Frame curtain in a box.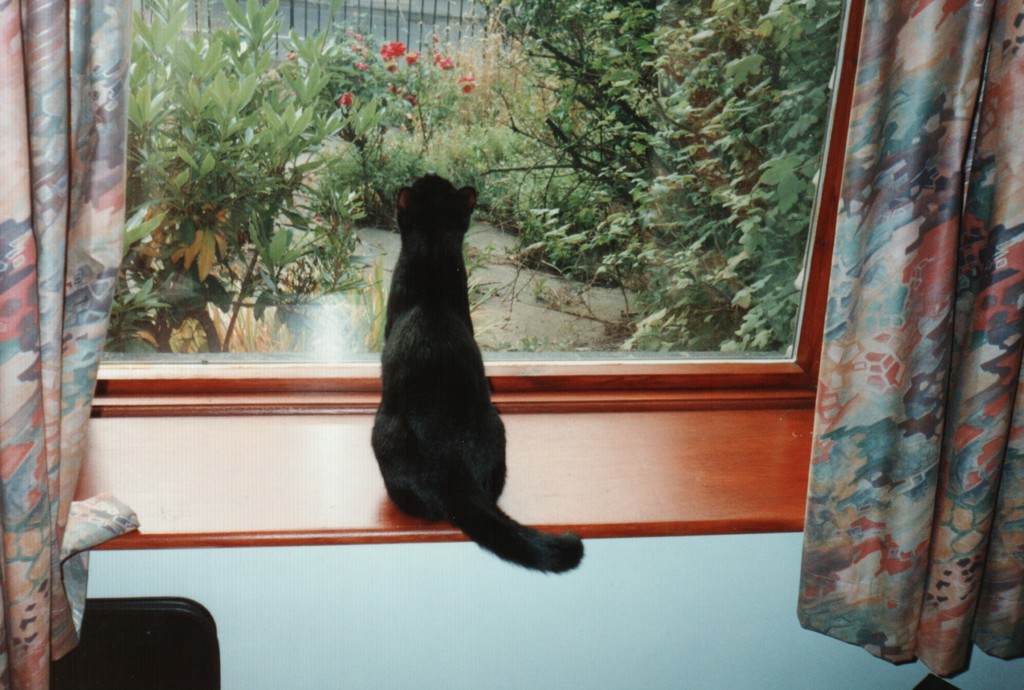
bbox=[0, 0, 125, 689].
